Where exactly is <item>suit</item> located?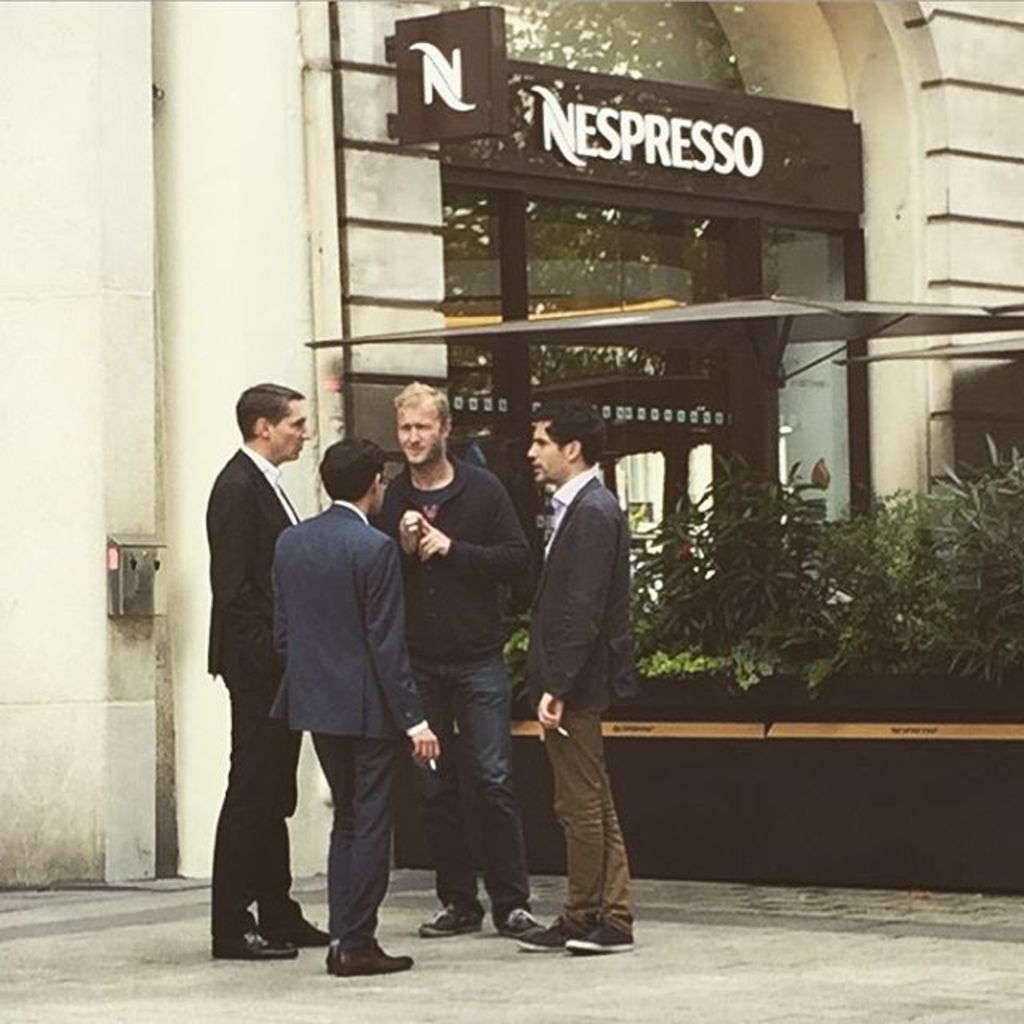
Its bounding box is box=[269, 496, 427, 947].
